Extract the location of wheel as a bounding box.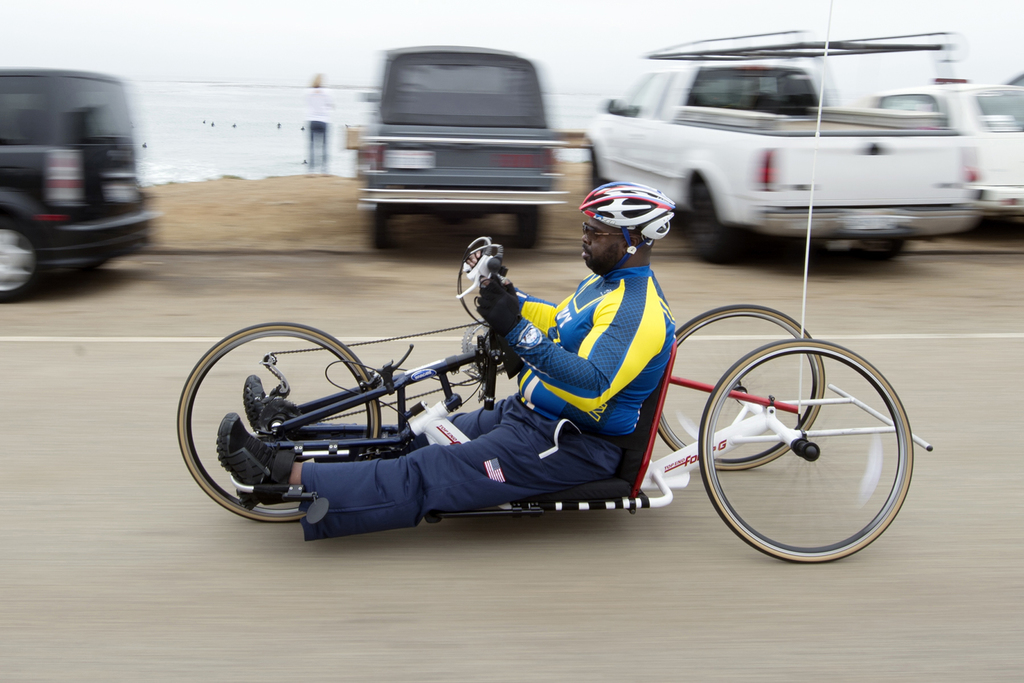
[x1=681, y1=173, x2=748, y2=265].
